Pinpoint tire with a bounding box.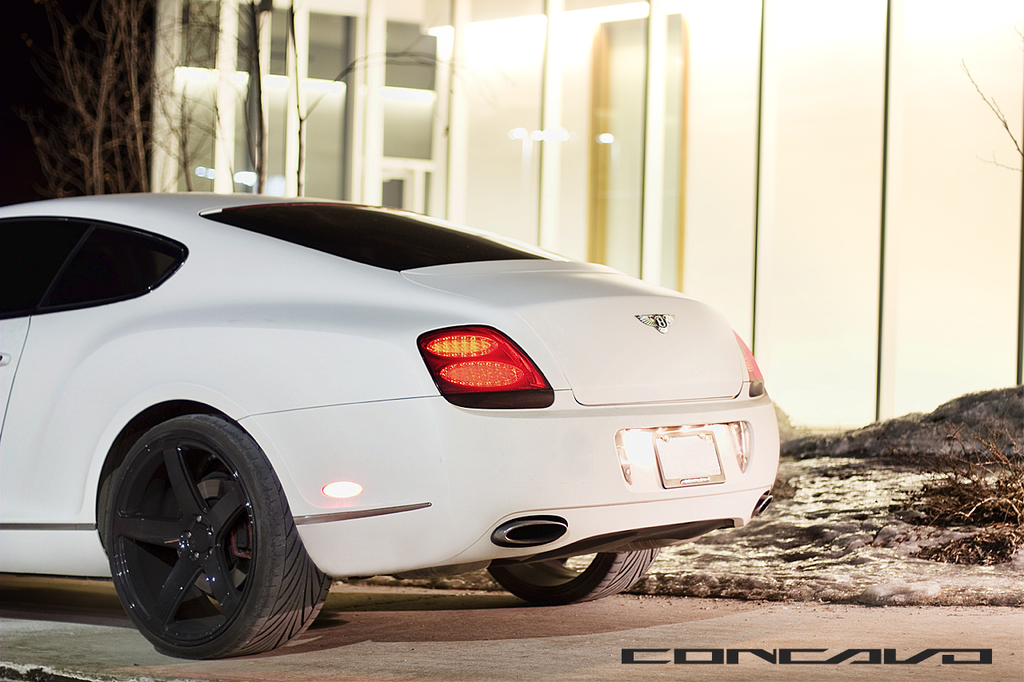
106, 388, 319, 669.
